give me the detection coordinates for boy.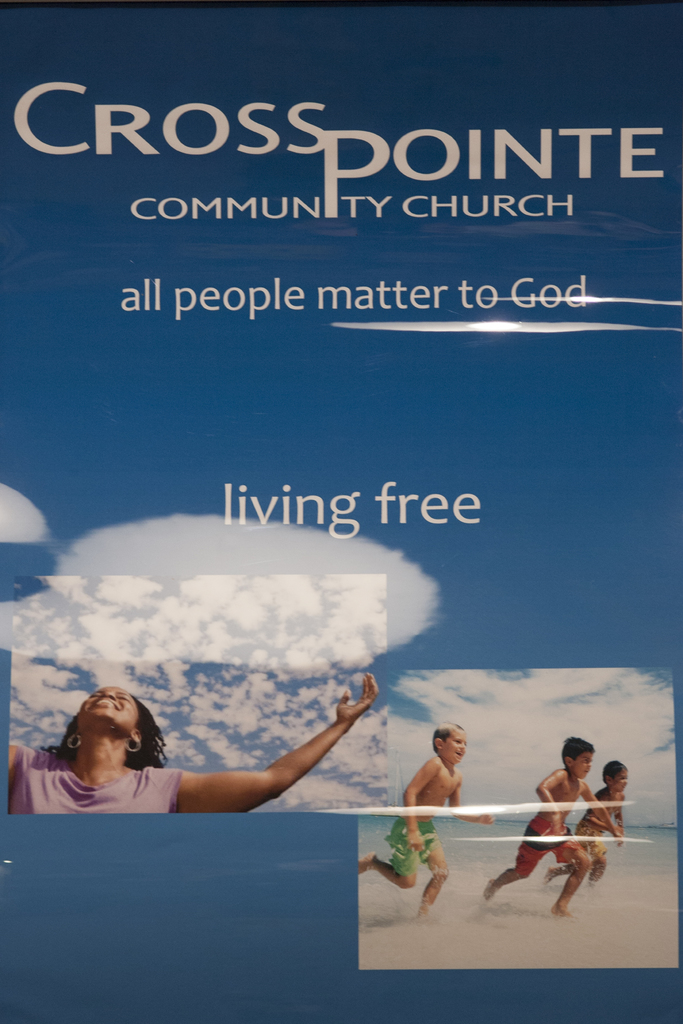
region(363, 720, 498, 919).
